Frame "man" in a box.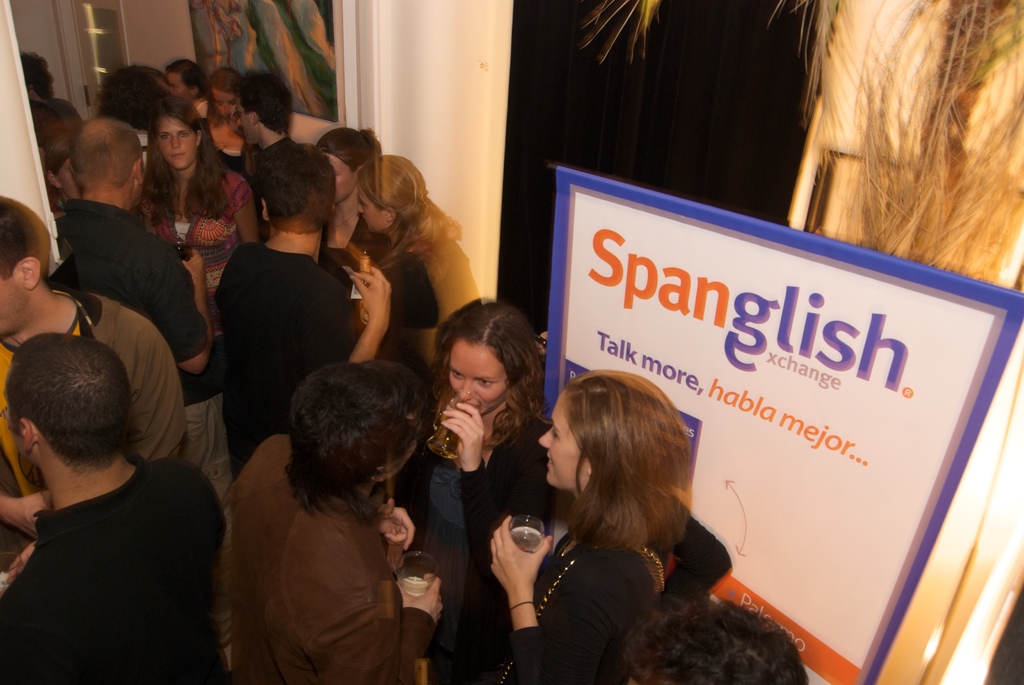
0, 190, 196, 566.
